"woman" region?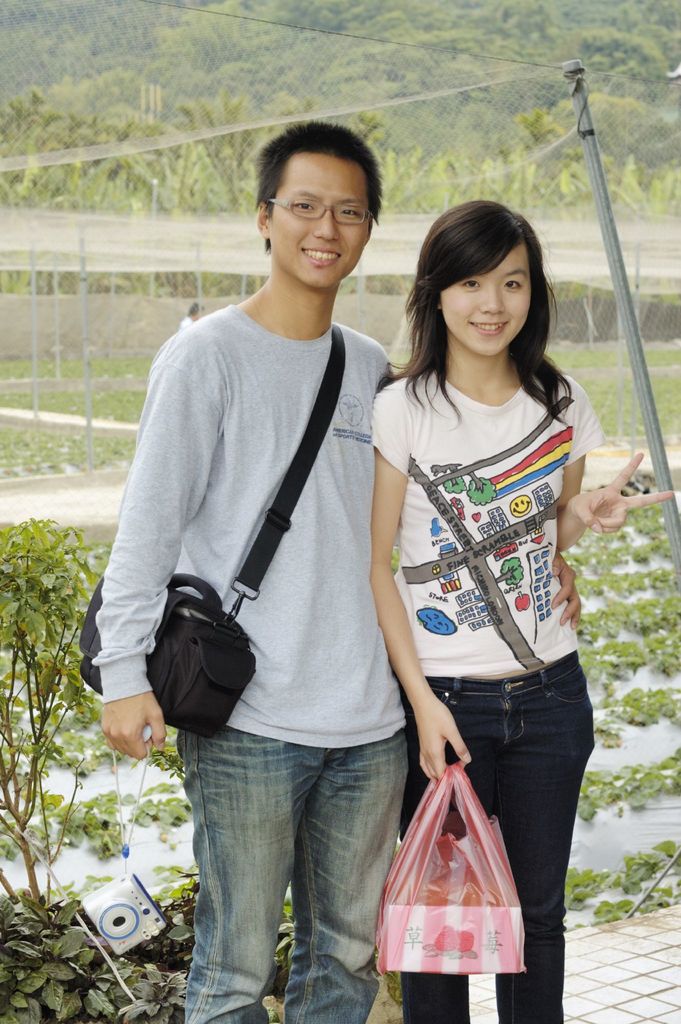
select_region(326, 153, 613, 1002)
